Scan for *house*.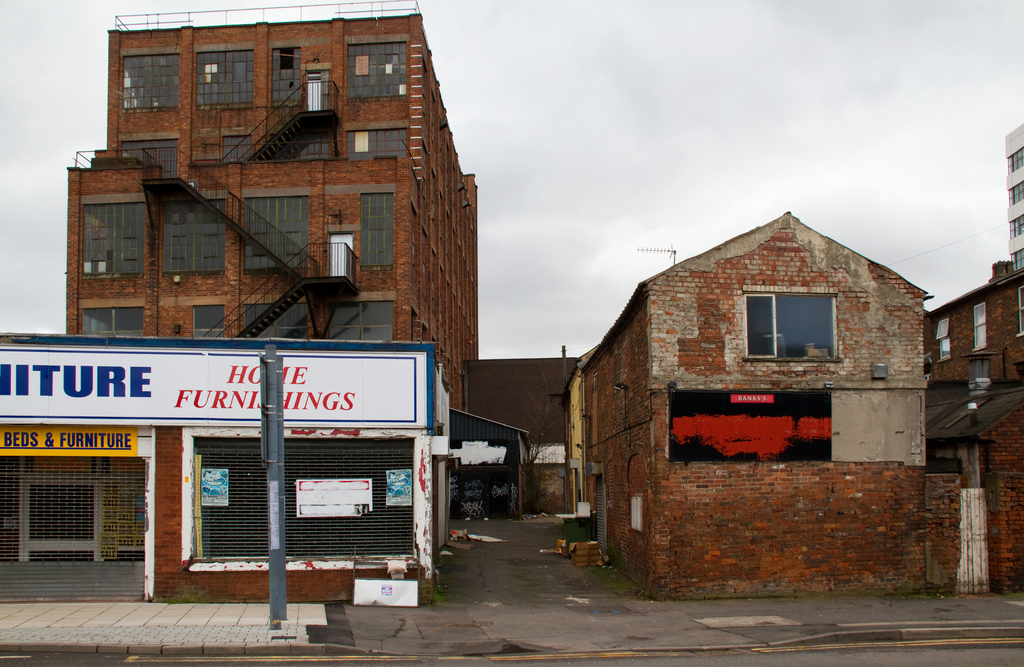
Scan result: <bbox>474, 358, 580, 511</bbox>.
